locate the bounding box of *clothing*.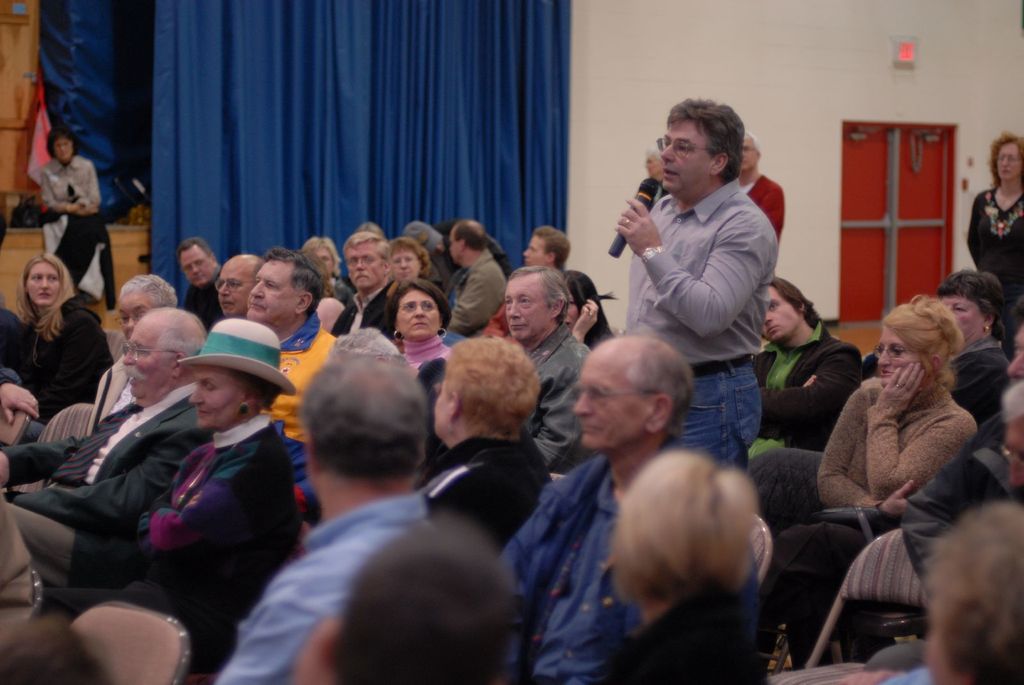
Bounding box: left=814, top=377, right=975, bottom=509.
